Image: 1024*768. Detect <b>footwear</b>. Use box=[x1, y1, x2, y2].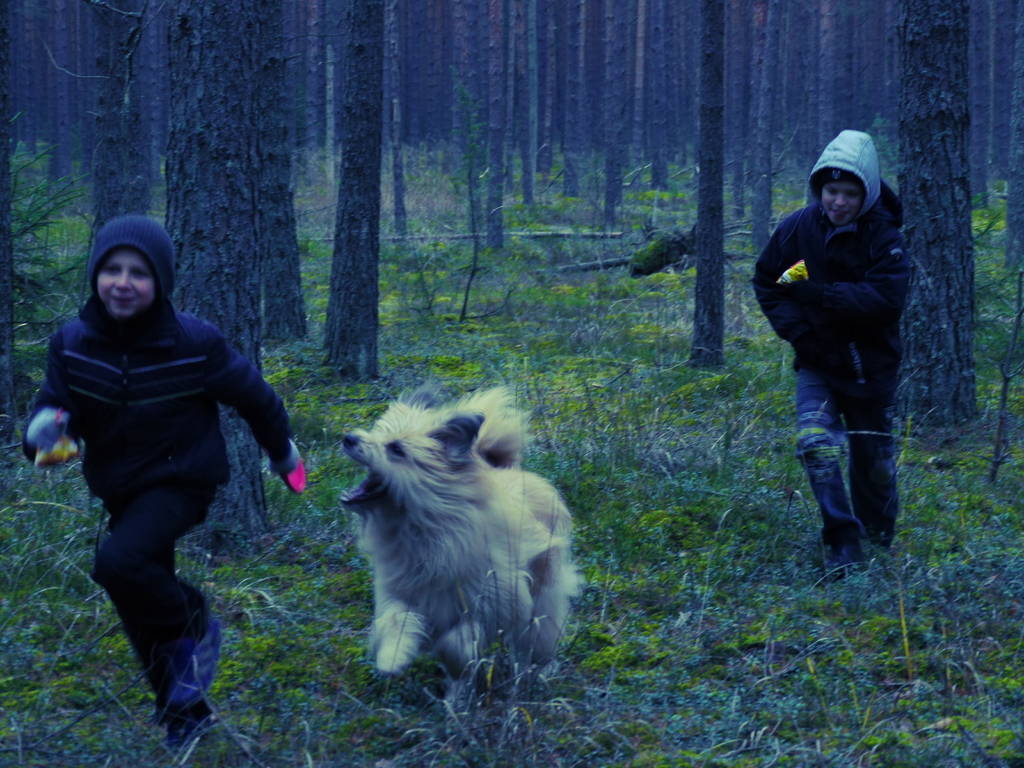
box=[163, 692, 217, 742].
